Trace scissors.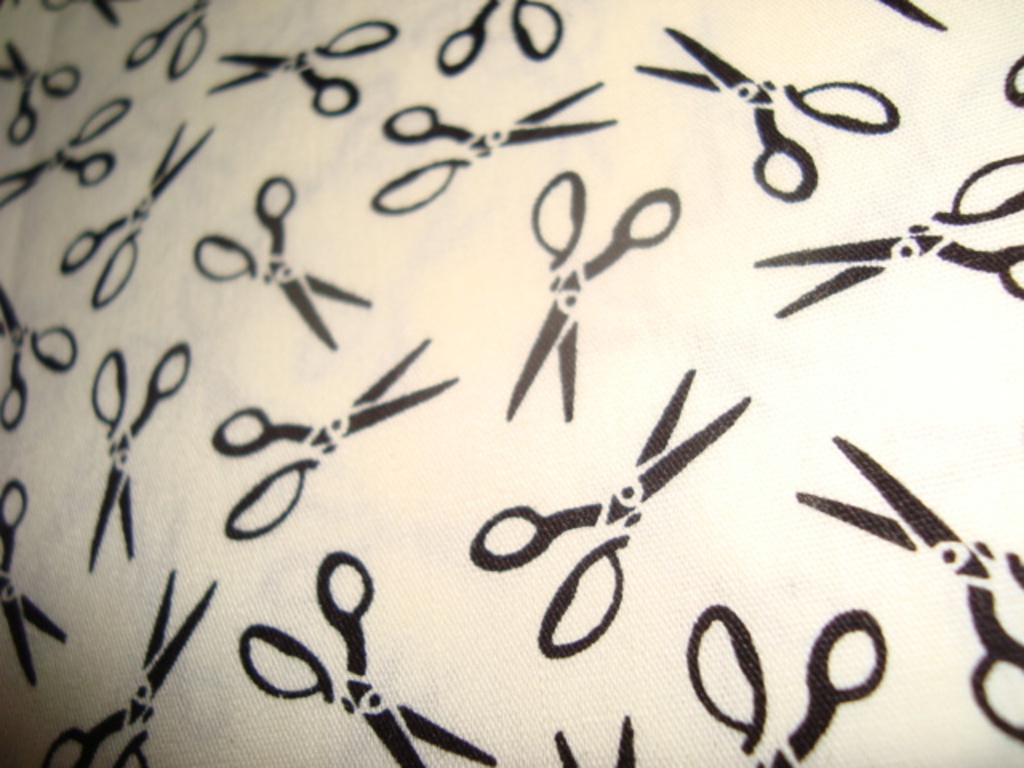
Traced to locate(0, 483, 67, 693).
